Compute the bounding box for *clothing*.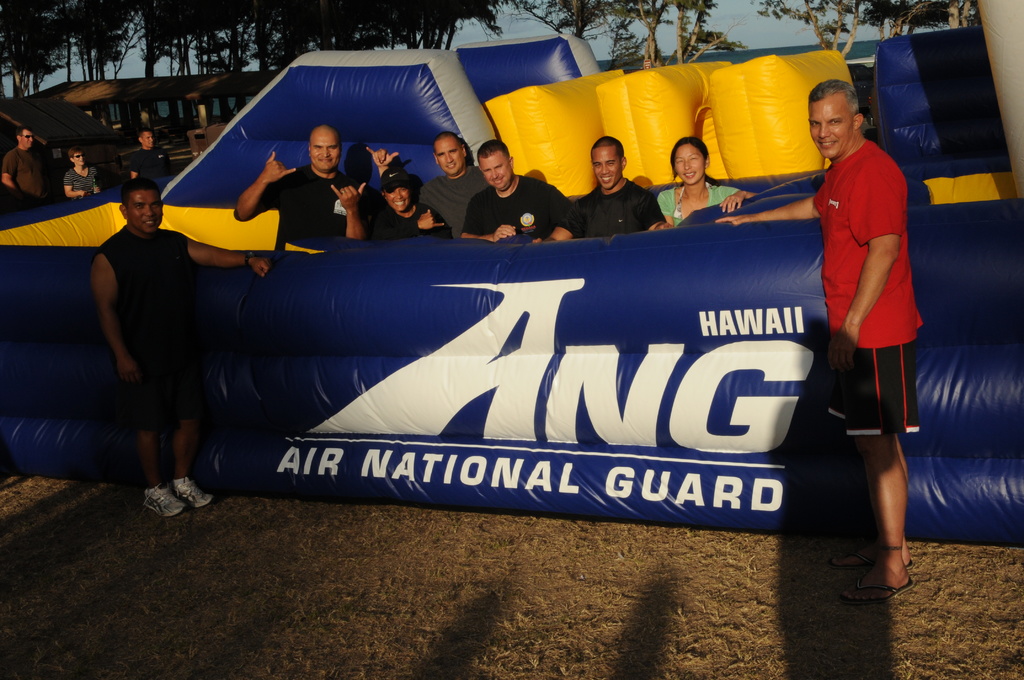
x1=126 y1=144 x2=169 y2=191.
